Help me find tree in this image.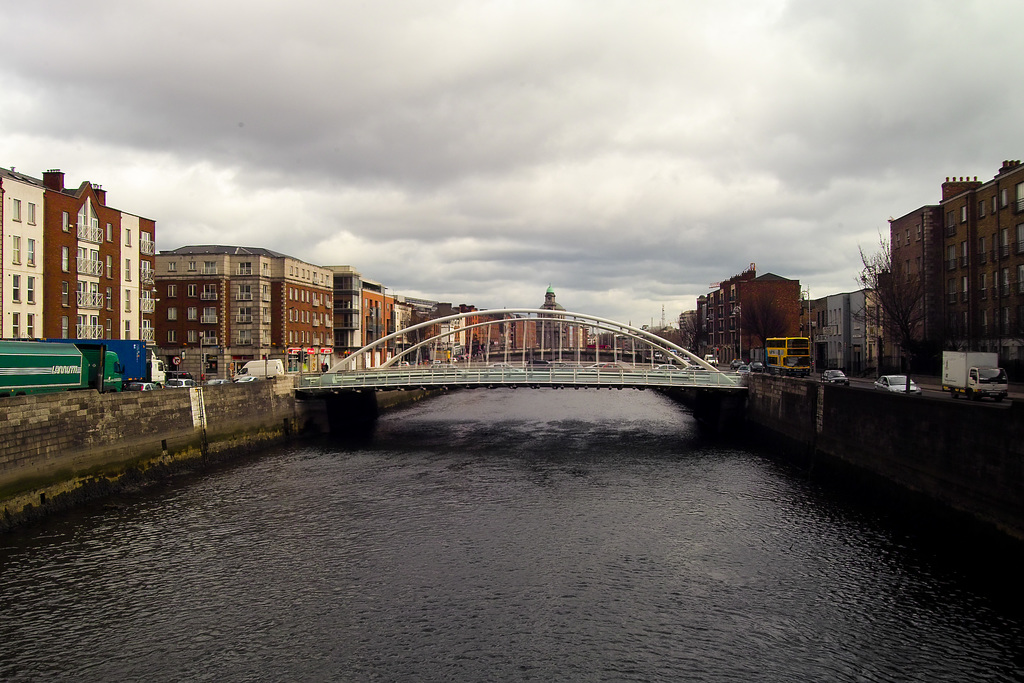
Found it: x1=396 y1=309 x2=440 y2=359.
